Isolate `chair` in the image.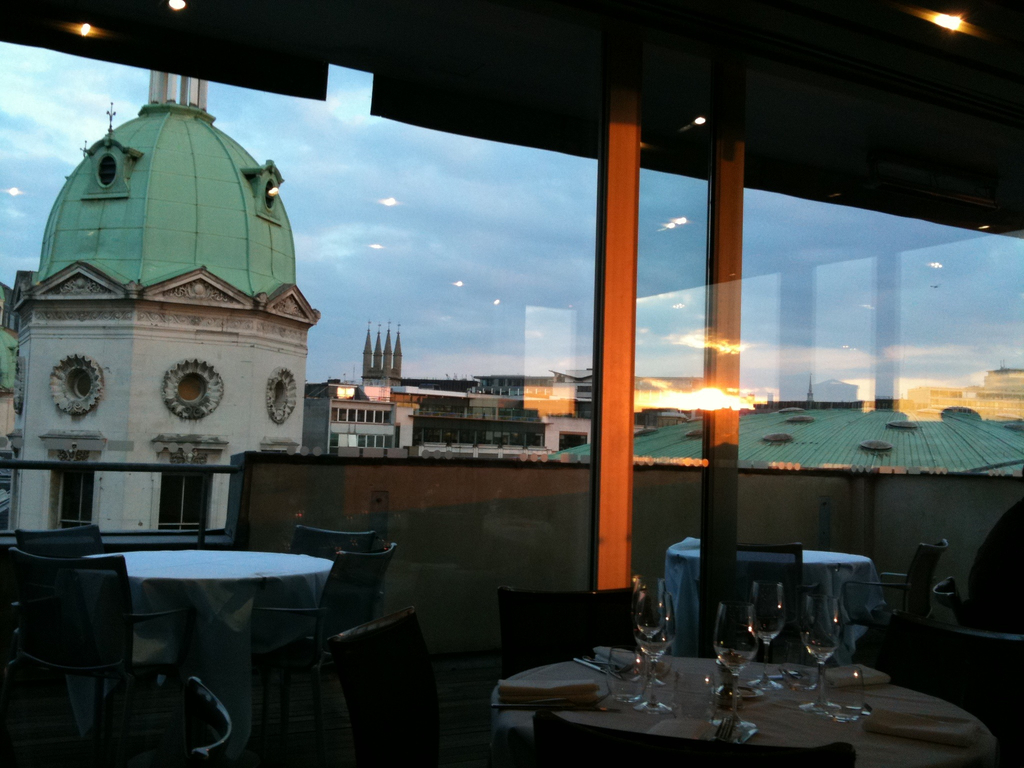
Isolated region: {"x1": 253, "y1": 541, "x2": 397, "y2": 706}.
